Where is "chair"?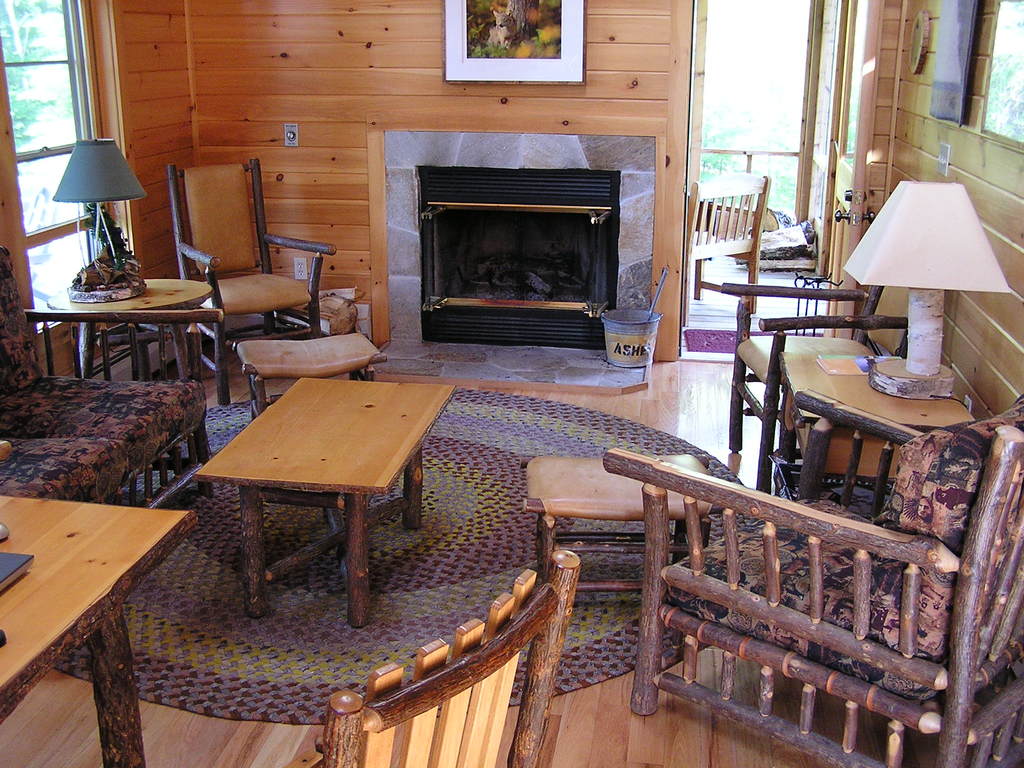
[x1=313, y1=547, x2=579, y2=767].
